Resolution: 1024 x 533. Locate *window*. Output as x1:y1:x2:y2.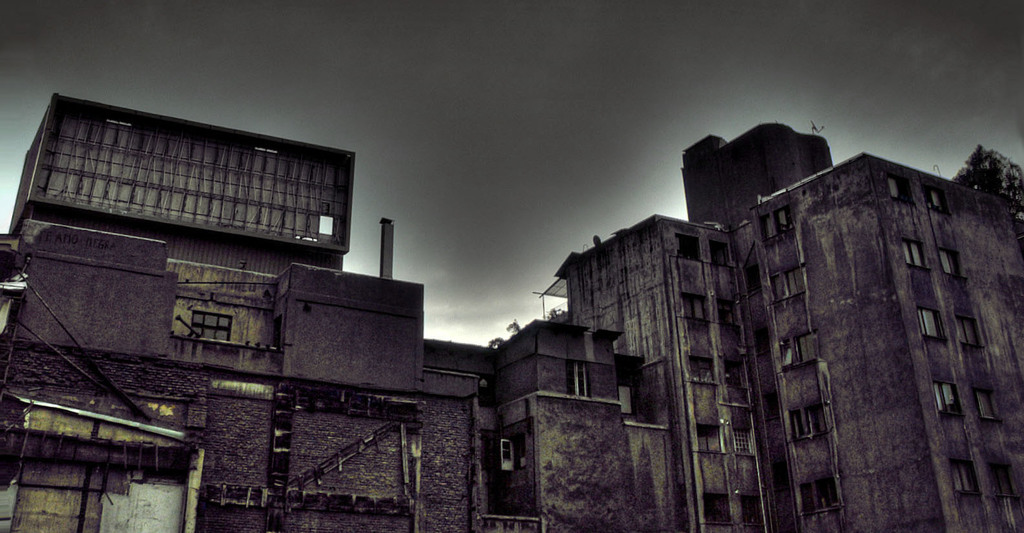
680:294:707:319.
